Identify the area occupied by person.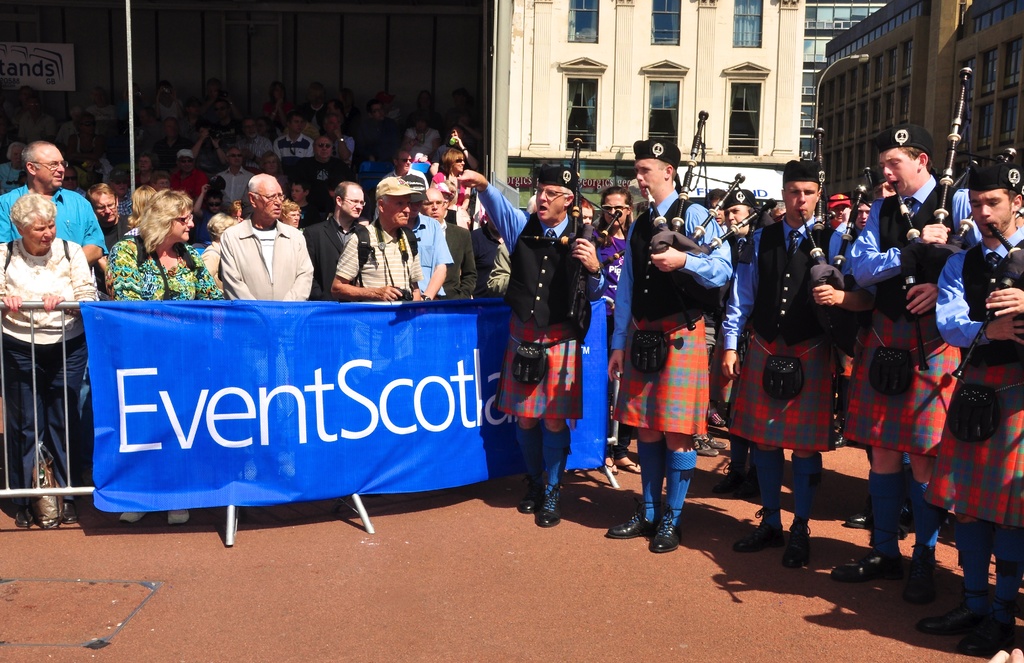
Area: <region>835, 122, 956, 584</region>.
